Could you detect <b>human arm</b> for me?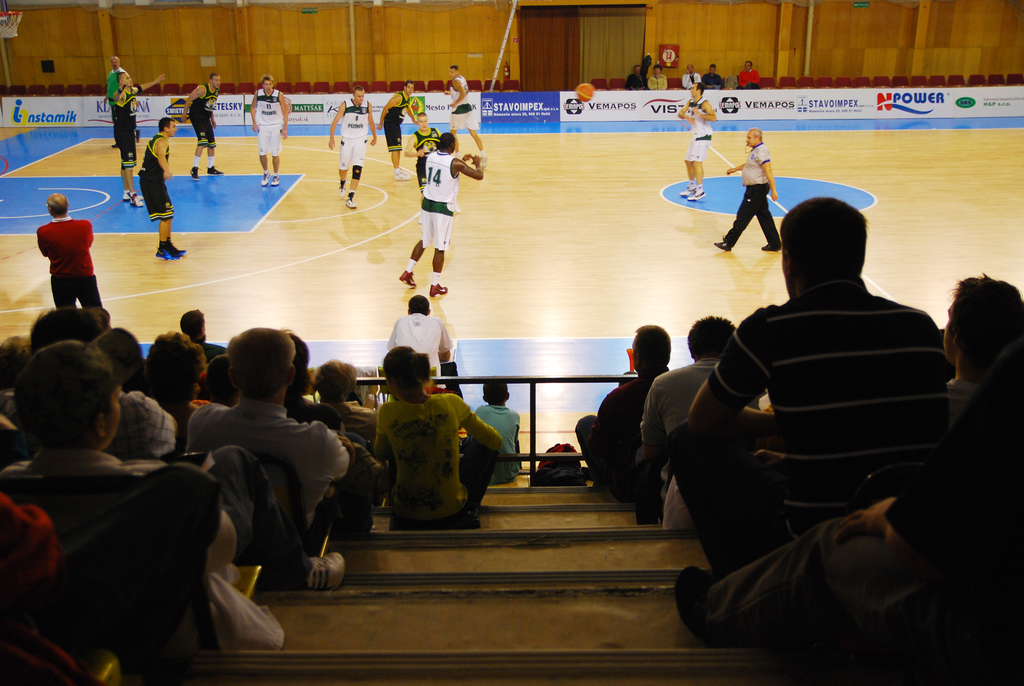
Detection result: detection(110, 80, 129, 106).
